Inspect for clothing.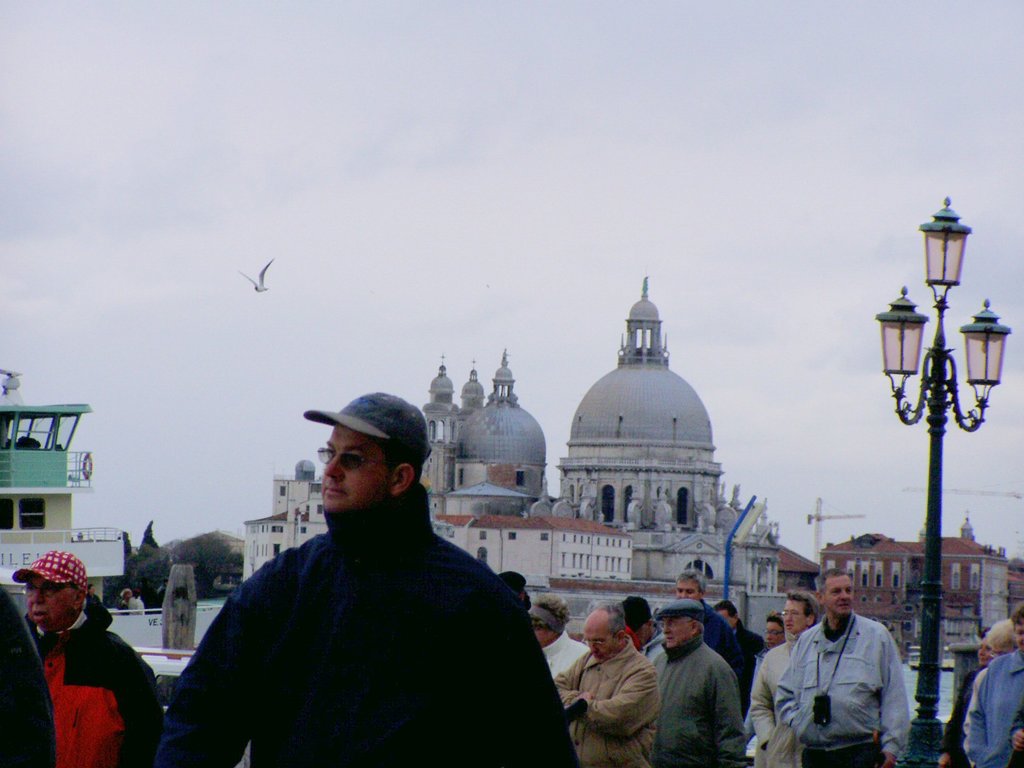
Inspection: [0,586,59,767].
